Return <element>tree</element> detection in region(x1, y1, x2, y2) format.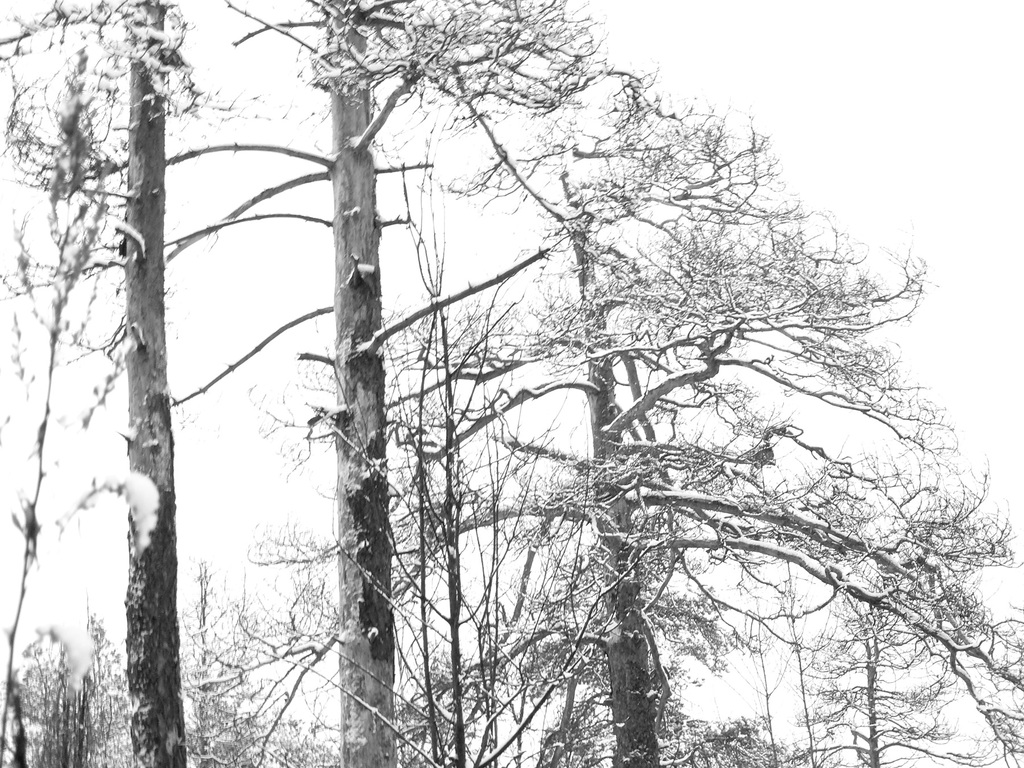
region(0, 0, 1023, 767).
